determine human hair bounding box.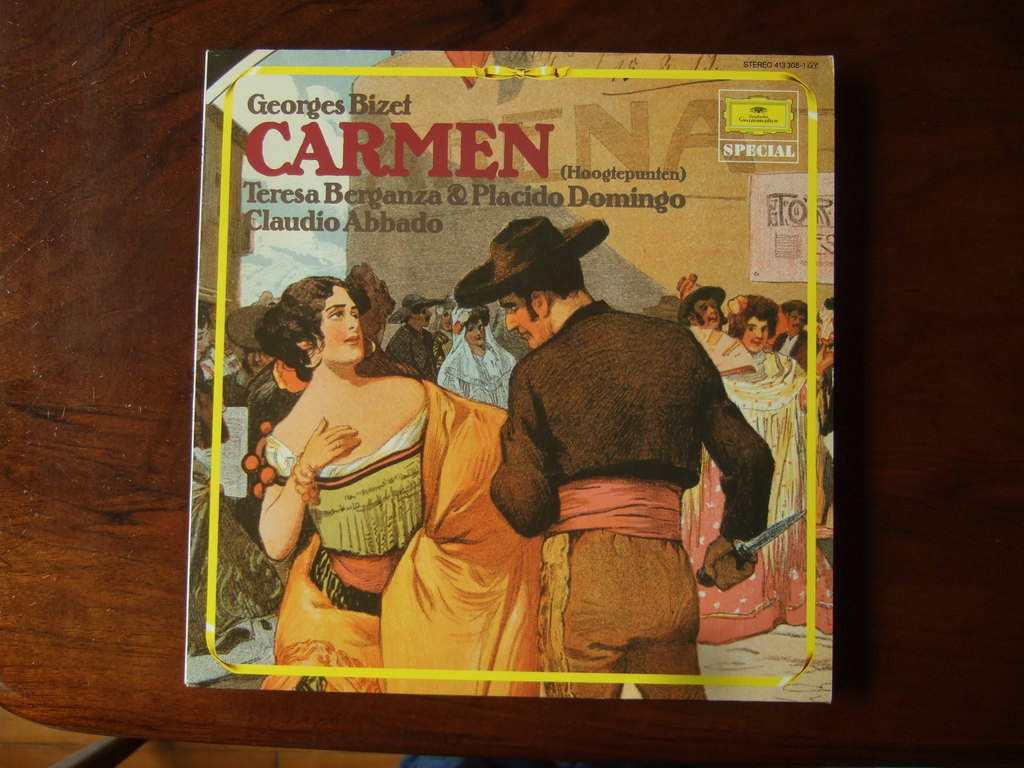
Determined: select_region(689, 296, 723, 324).
